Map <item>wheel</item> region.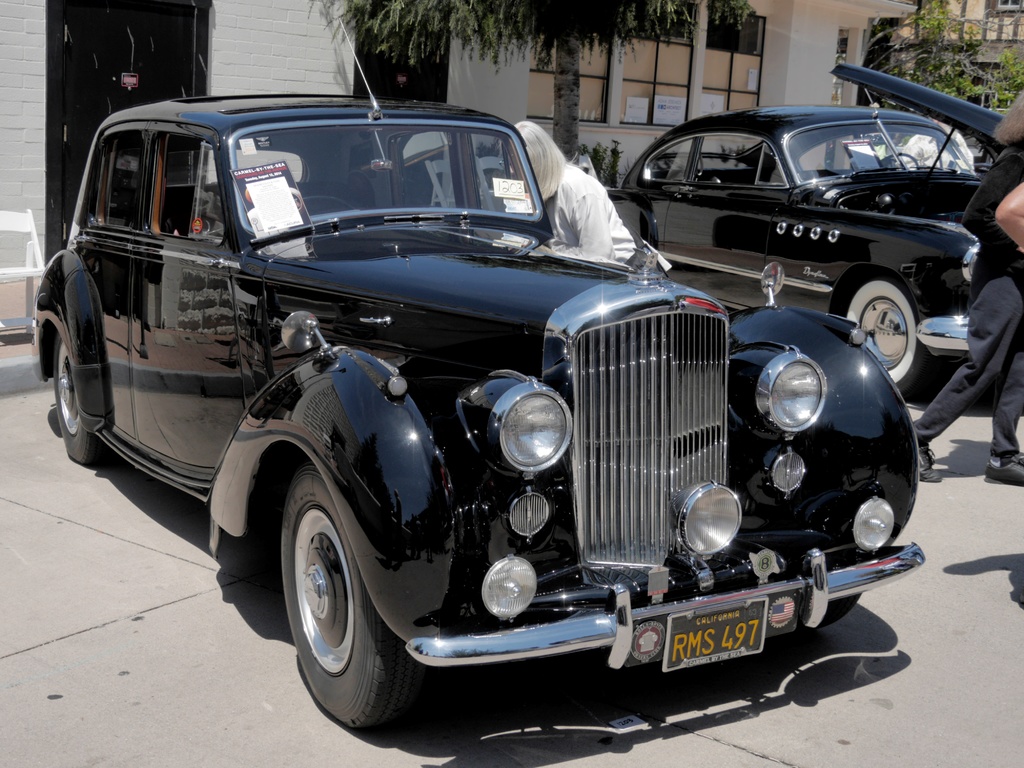
Mapped to <region>273, 477, 409, 731</region>.
